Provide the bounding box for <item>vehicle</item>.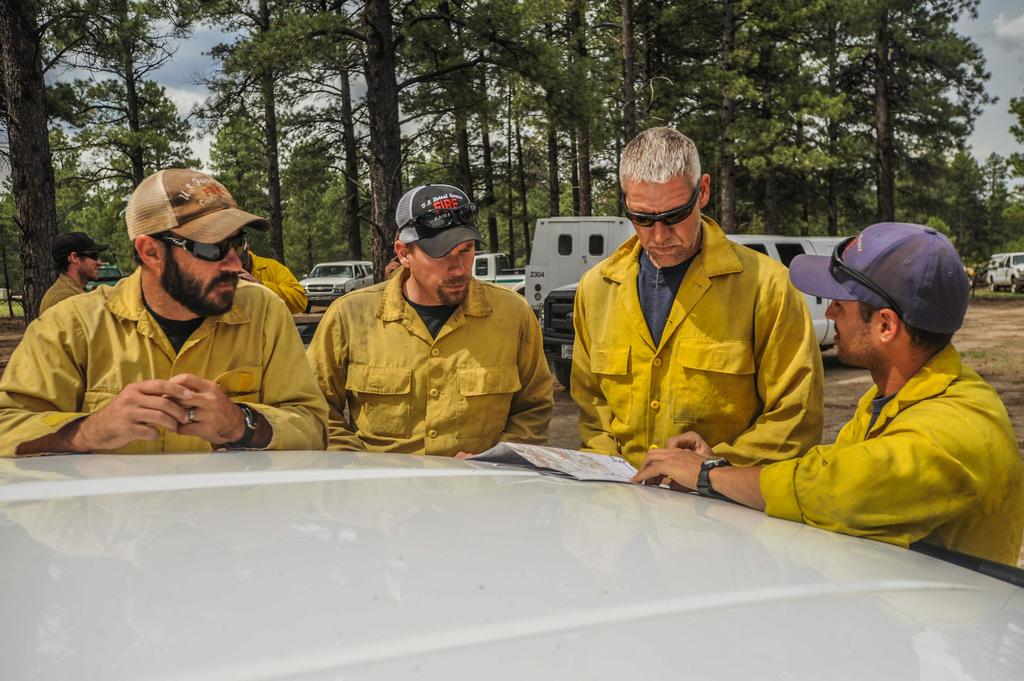
box=[545, 235, 834, 391].
